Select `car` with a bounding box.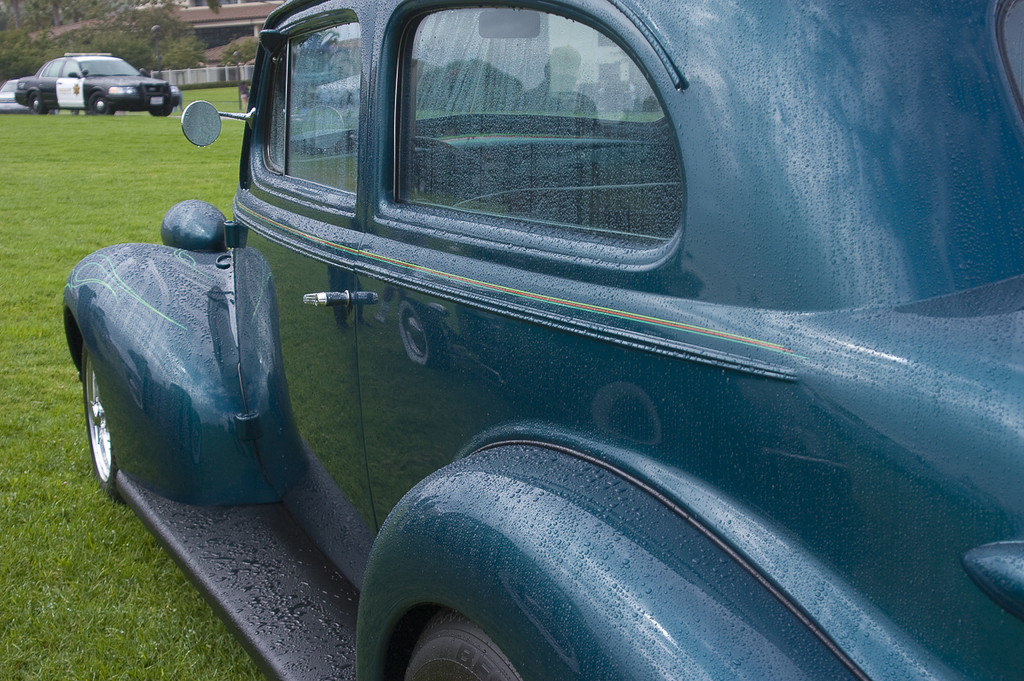
locate(68, 0, 1023, 680).
